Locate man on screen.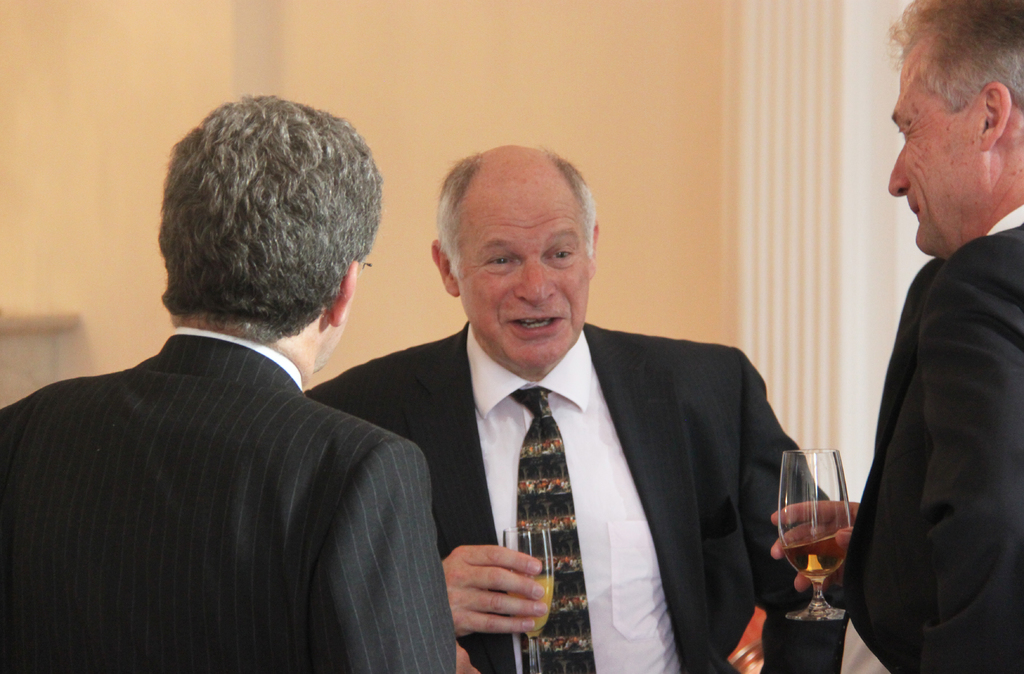
On screen at x1=0 y1=92 x2=476 y2=673.
